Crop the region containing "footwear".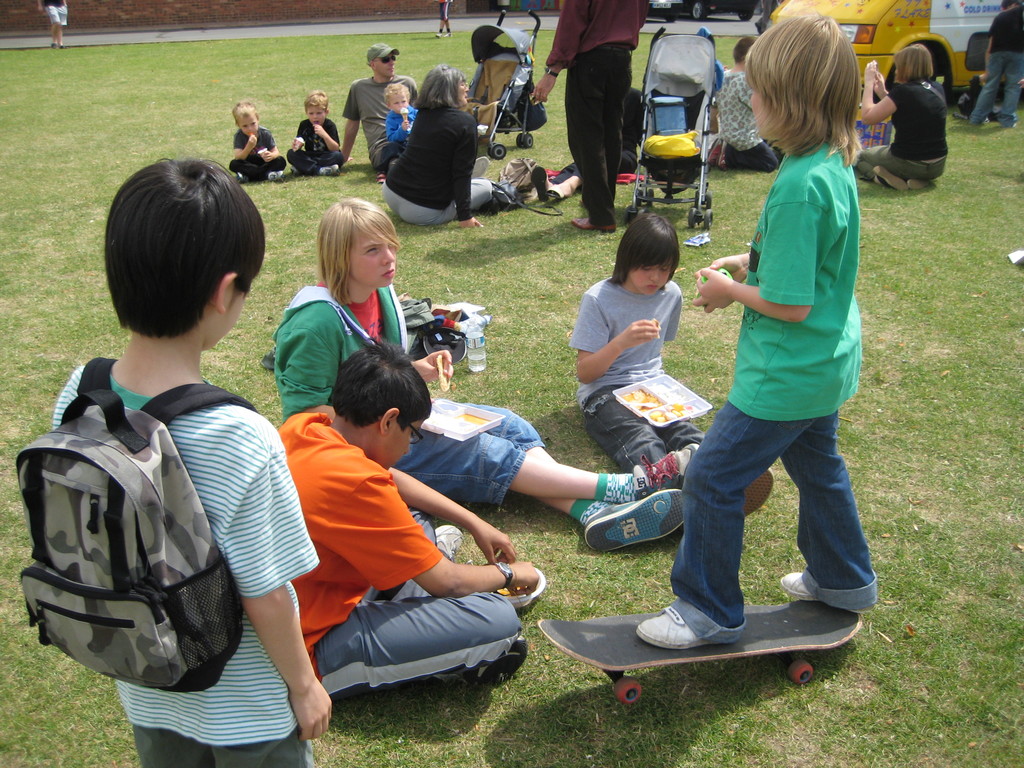
Crop region: (632, 603, 713, 649).
